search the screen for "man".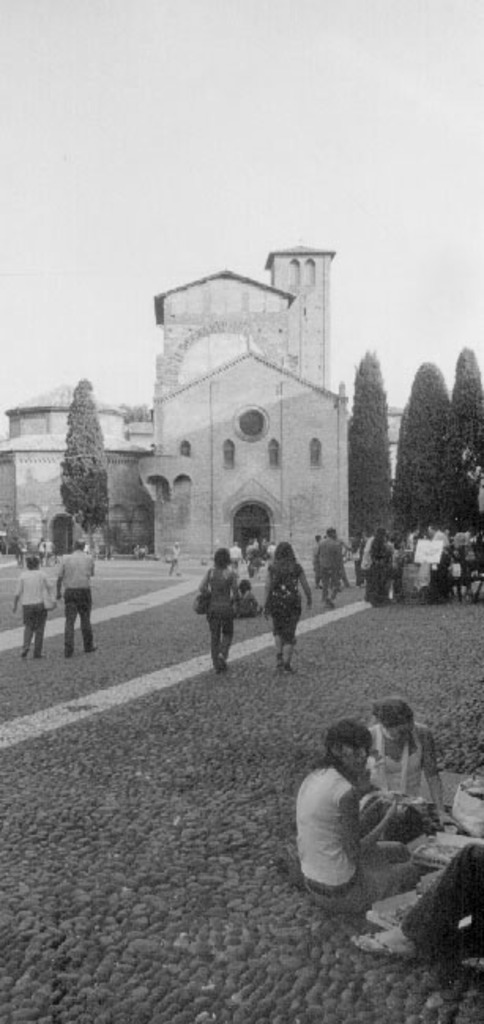
Found at (x1=58, y1=537, x2=99, y2=662).
